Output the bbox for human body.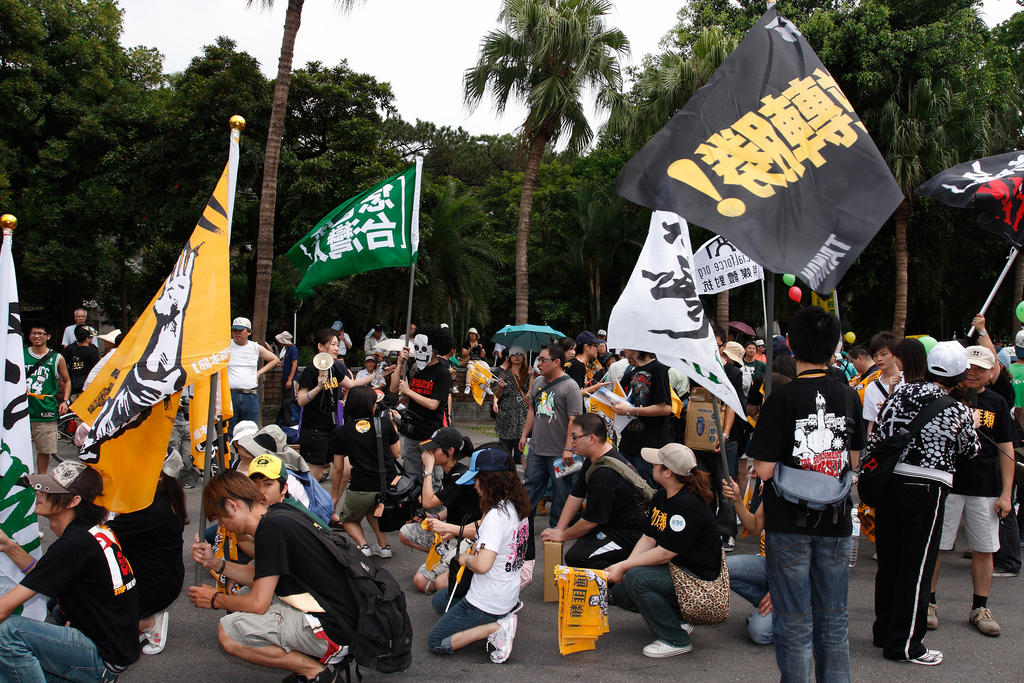
184:502:401:682.
